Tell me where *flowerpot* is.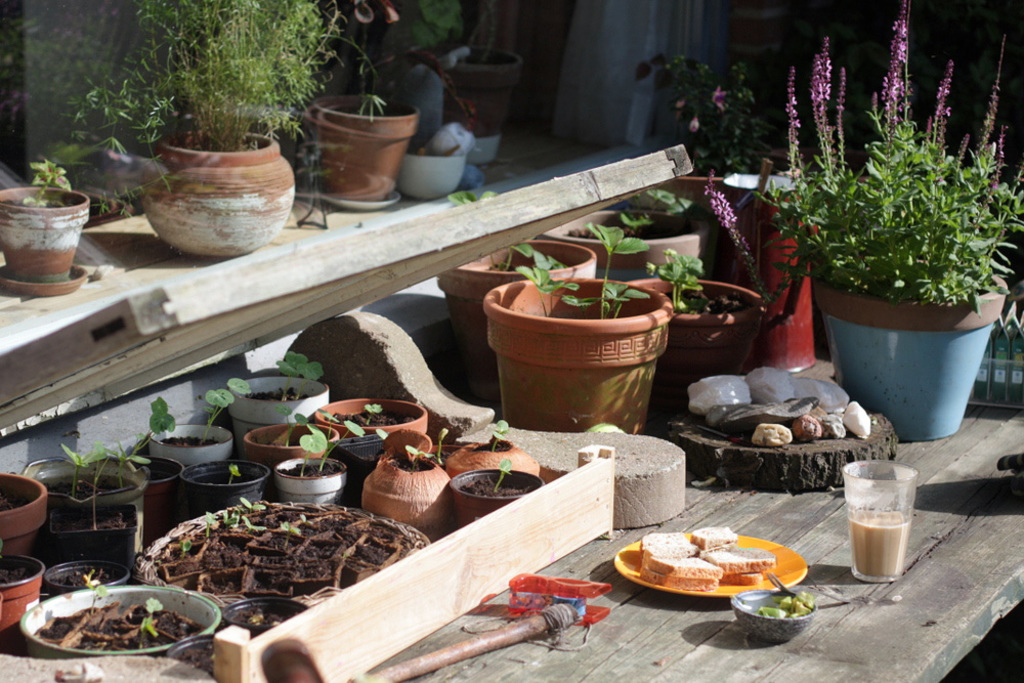
*flowerpot* is at (140,125,296,254).
